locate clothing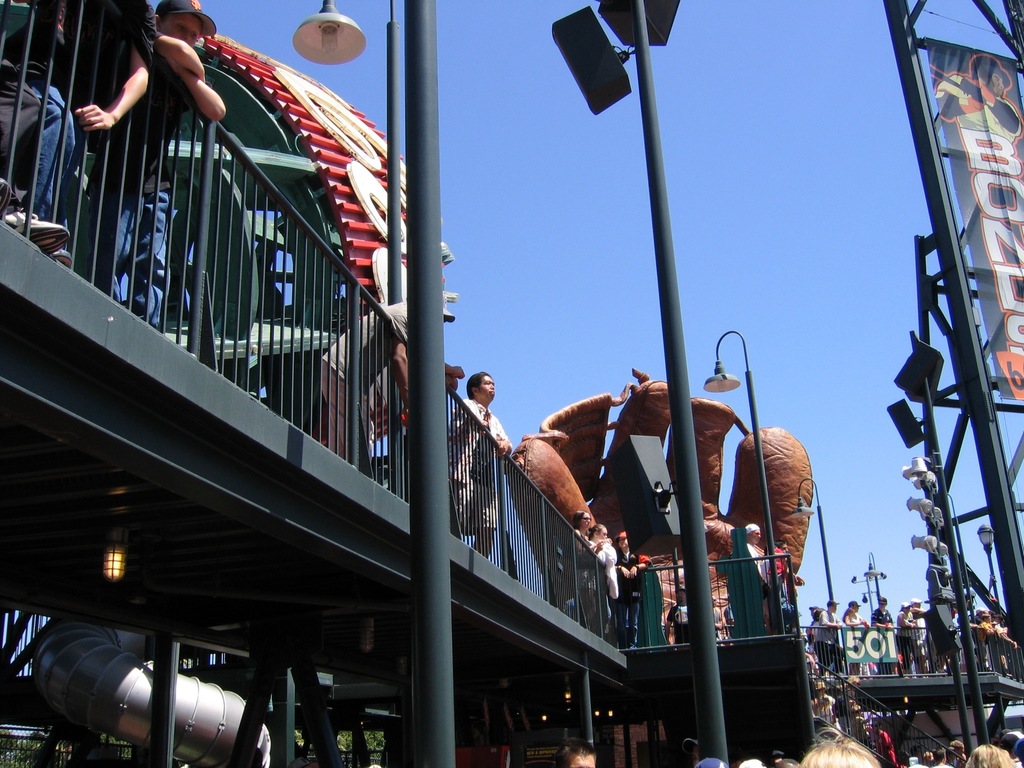
pyautogui.locateOnScreen(13, 0, 160, 245)
